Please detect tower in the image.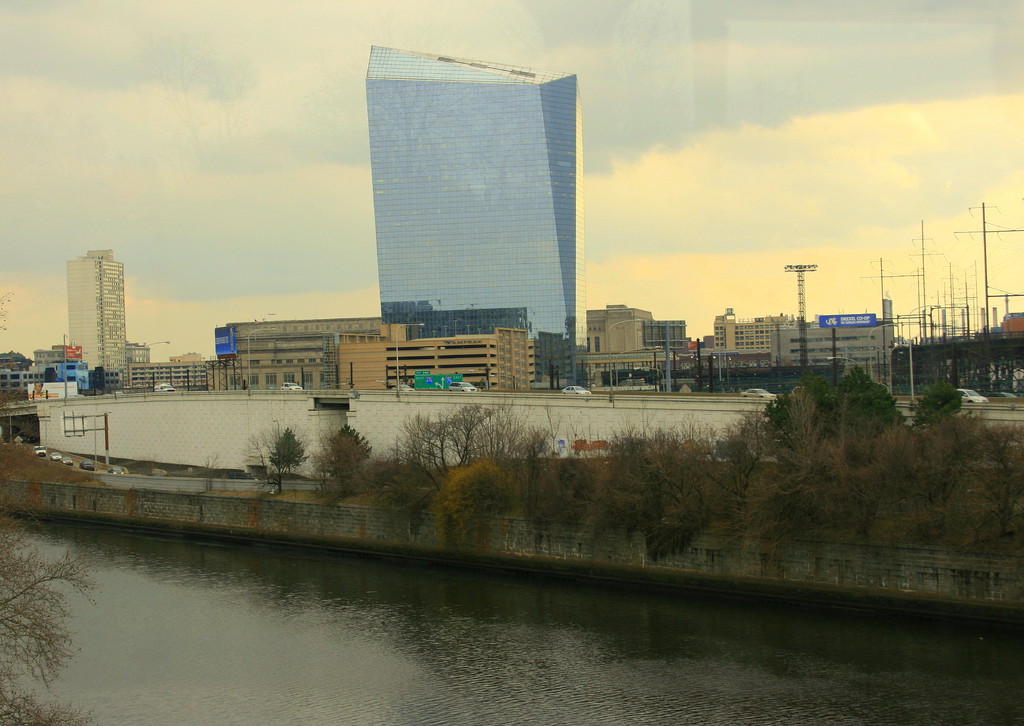
(782,266,819,363).
